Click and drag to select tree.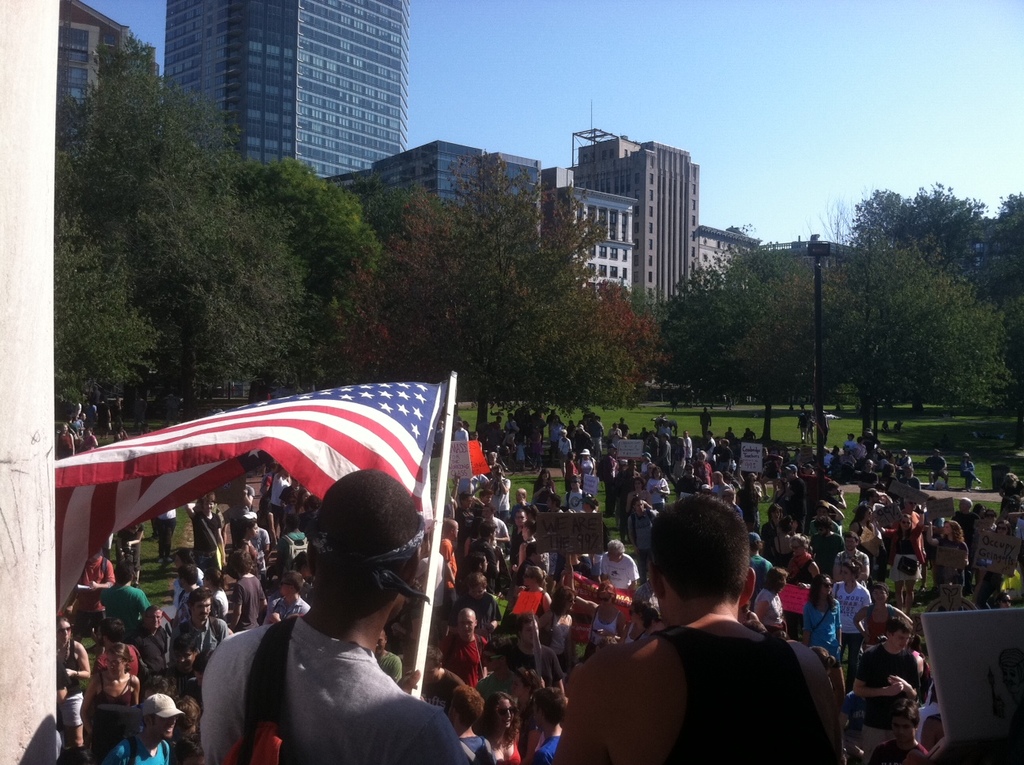
Selection: [x1=59, y1=41, x2=231, y2=375].
